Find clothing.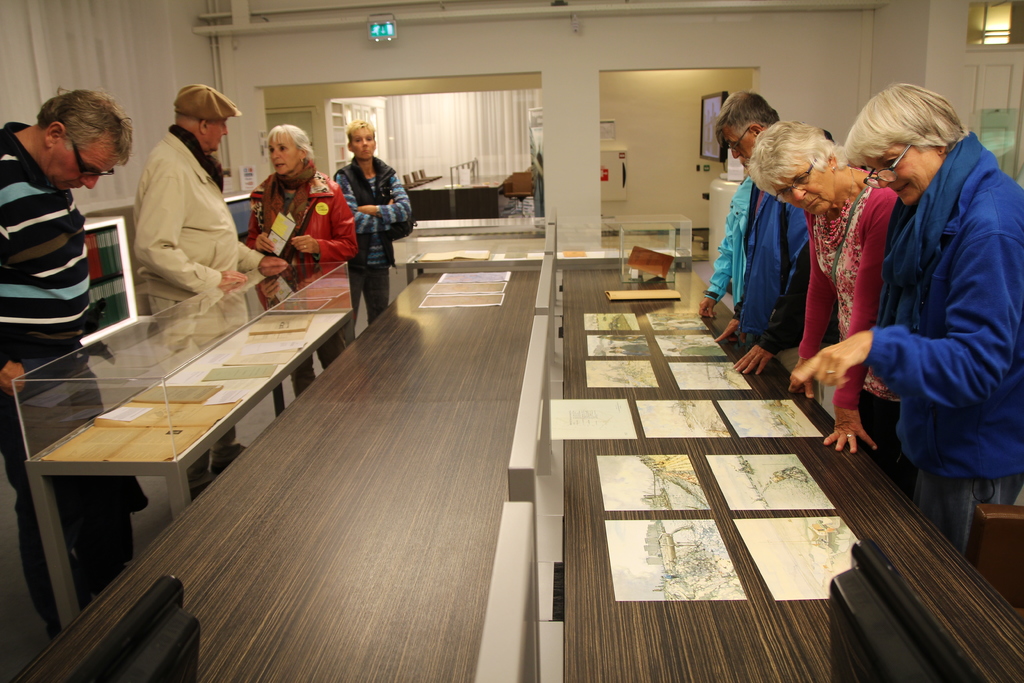
{"x1": 0, "y1": 119, "x2": 139, "y2": 635}.
